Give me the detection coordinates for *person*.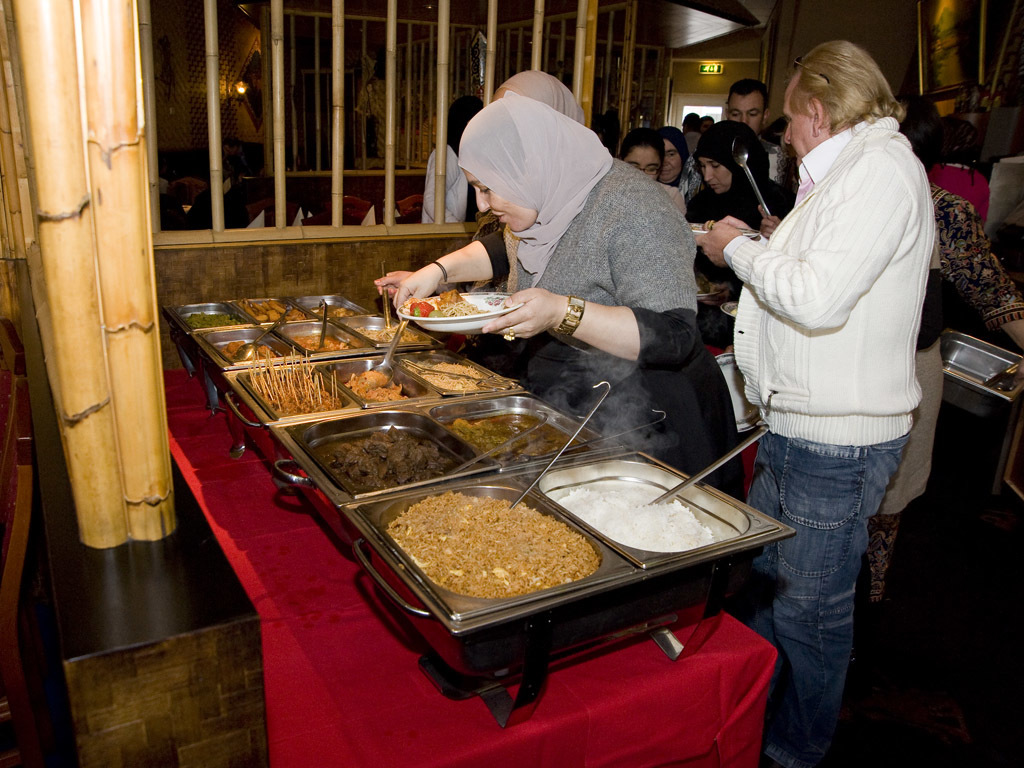
pyautogui.locateOnScreen(730, 74, 766, 132).
